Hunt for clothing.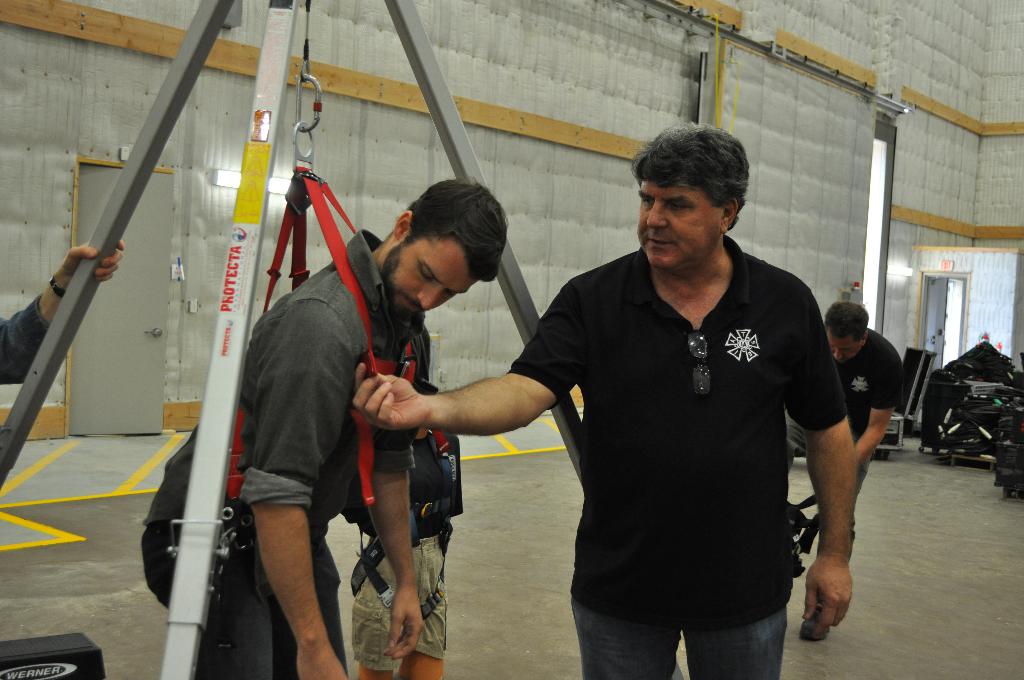
Hunted down at region(0, 296, 45, 386).
